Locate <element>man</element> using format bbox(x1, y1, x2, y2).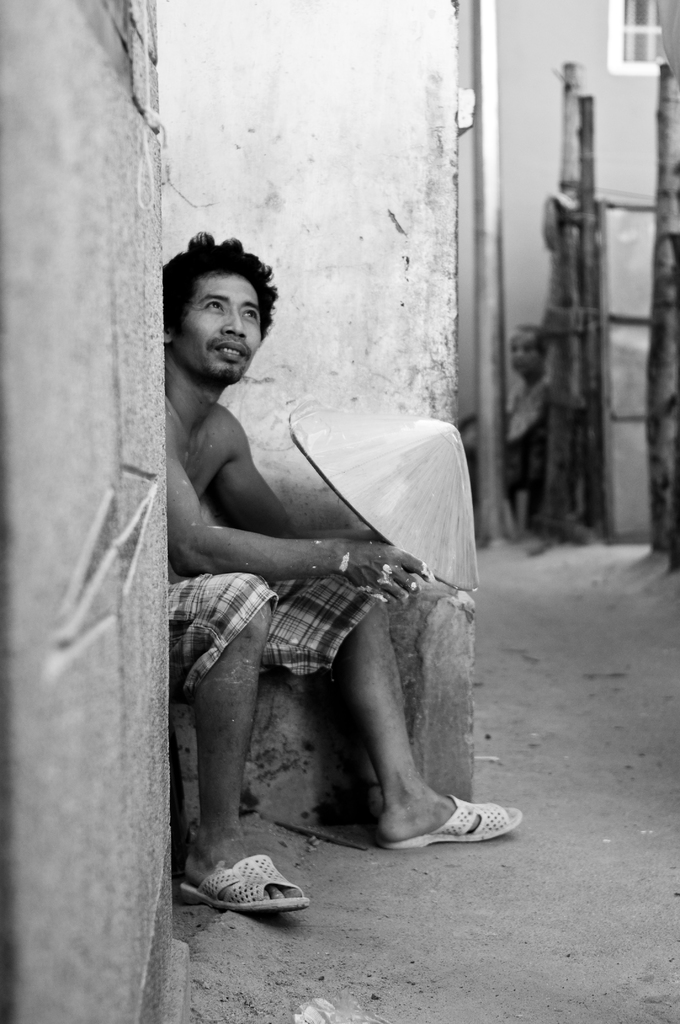
bbox(145, 241, 498, 911).
